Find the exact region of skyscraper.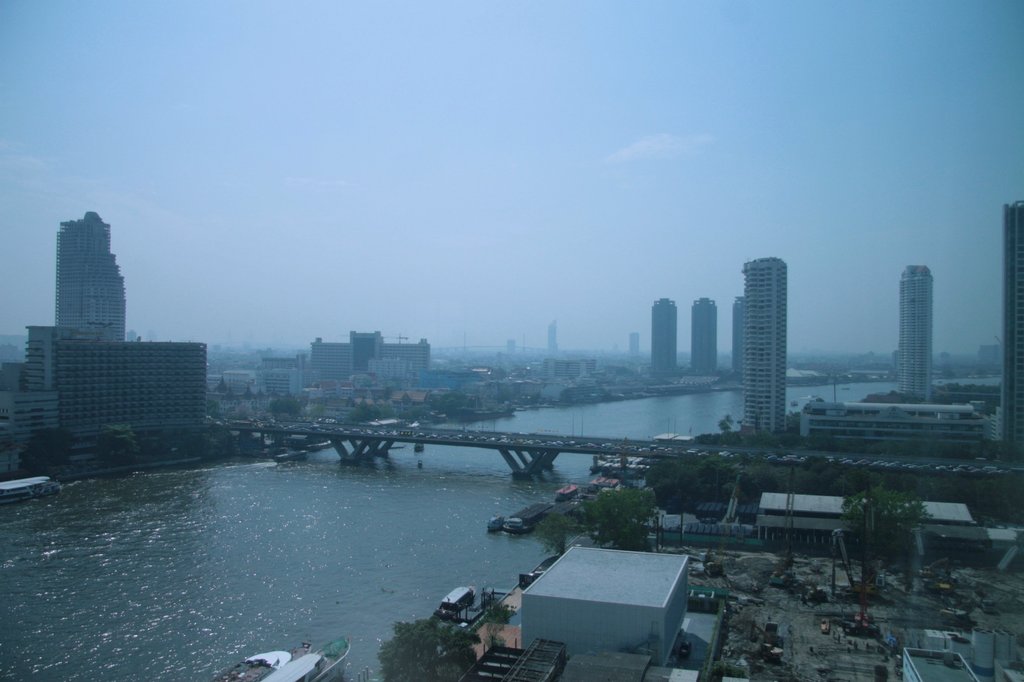
Exact region: BBox(1000, 197, 1023, 476).
